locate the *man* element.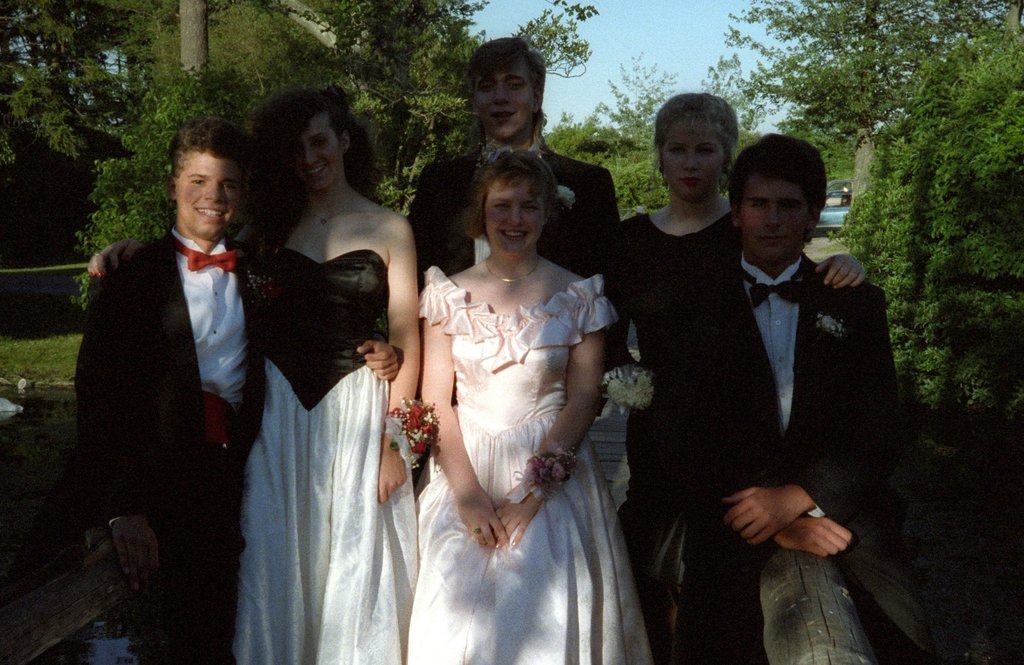
Element bbox: [left=403, top=37, right=633, bottom=422].
